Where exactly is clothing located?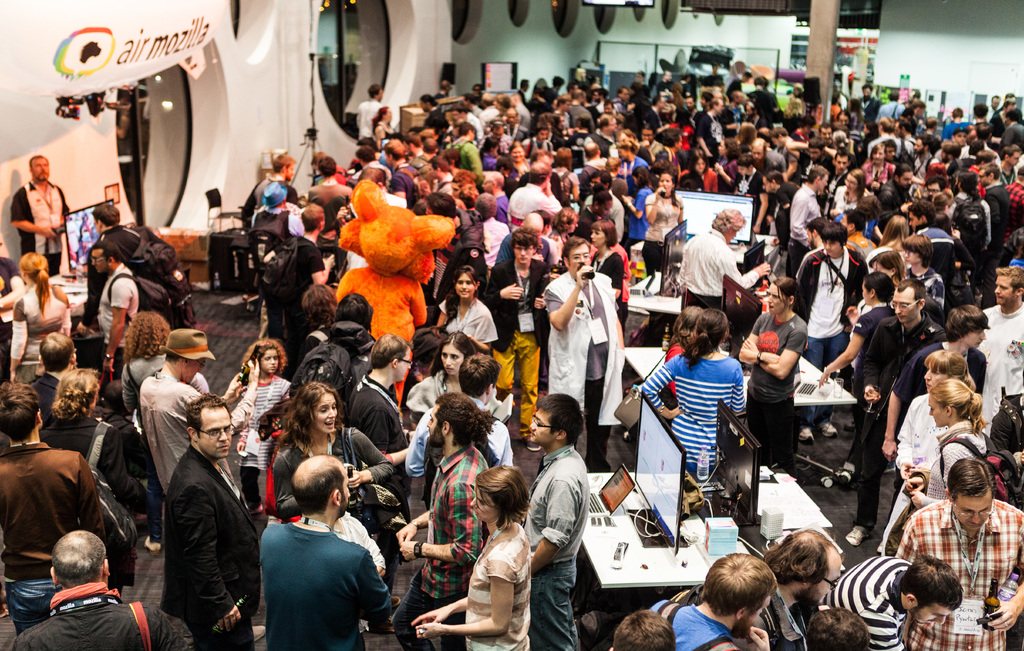
Its bounding box is 144, 364, 203, 479.
